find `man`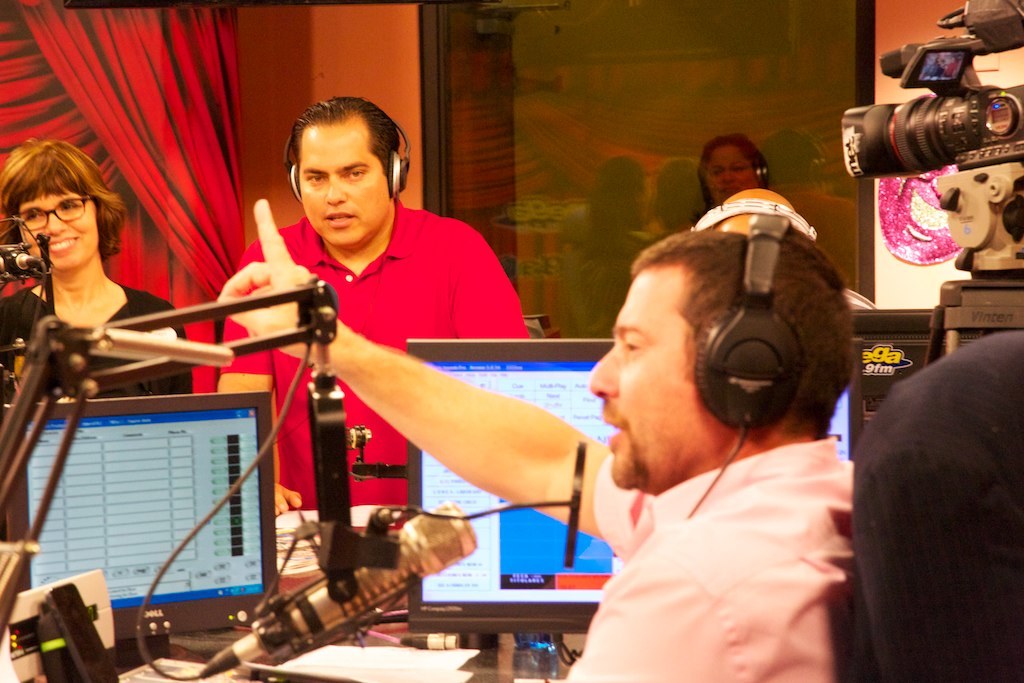
(x1=219, y1=95, x2=538, y2=536)
